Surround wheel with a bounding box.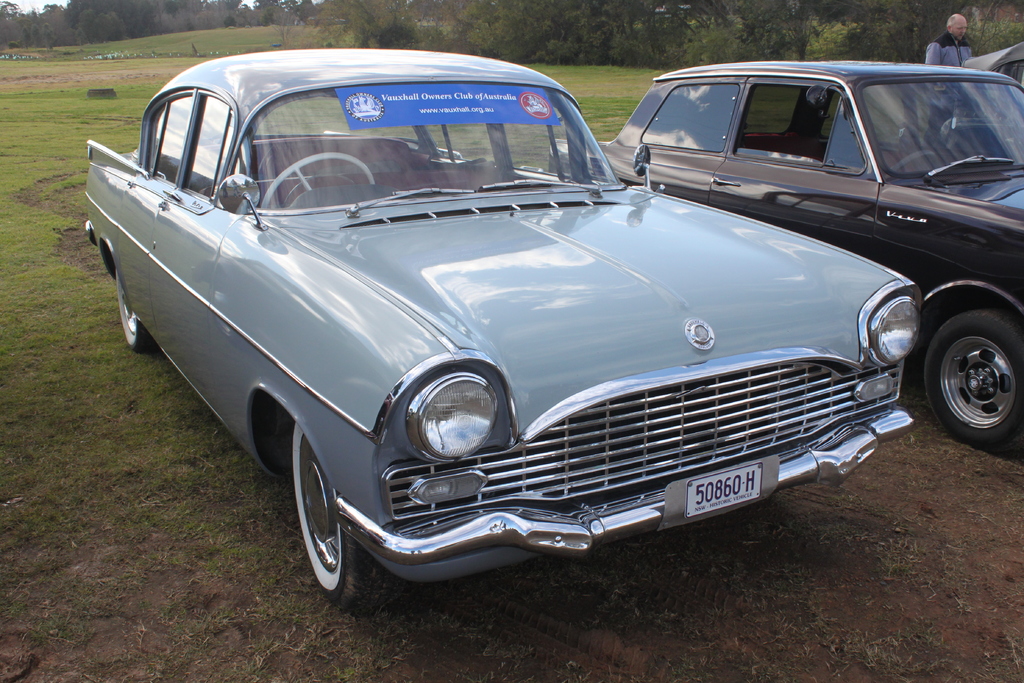
<region>111, 253, 150, 352</region>.
